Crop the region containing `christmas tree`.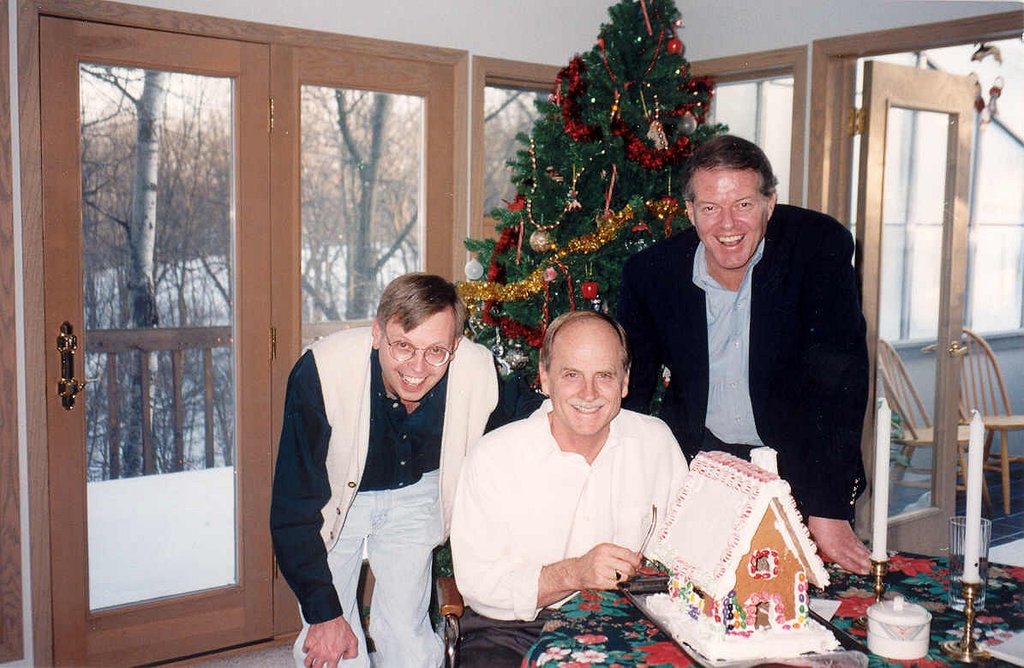
Crop region: 458 0 747 421.
